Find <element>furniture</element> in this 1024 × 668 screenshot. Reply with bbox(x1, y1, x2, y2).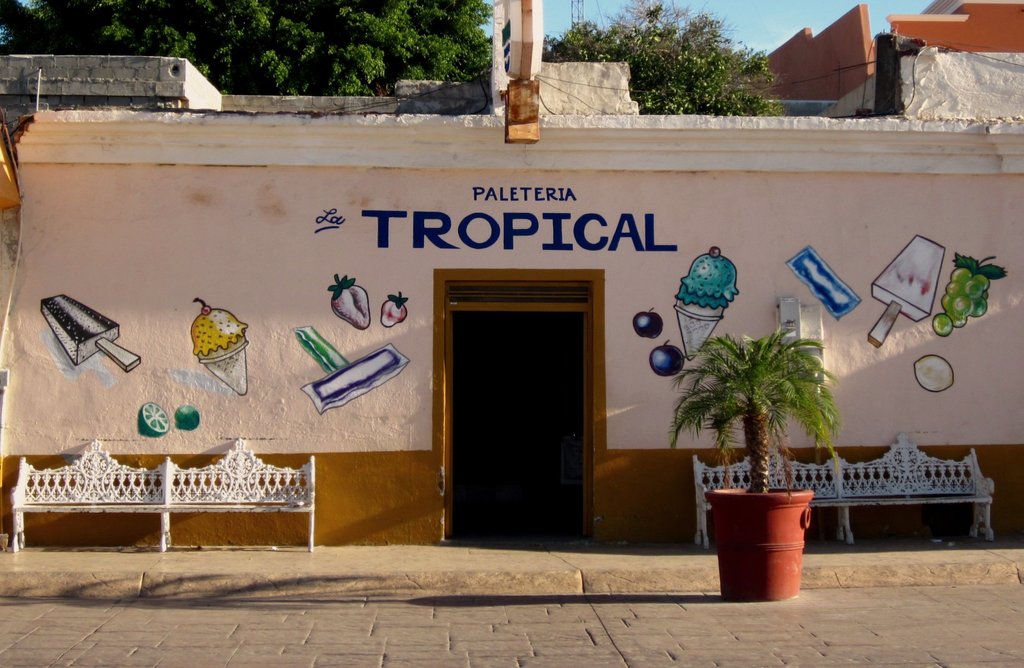
bbox(690, 431, 995, 546).
